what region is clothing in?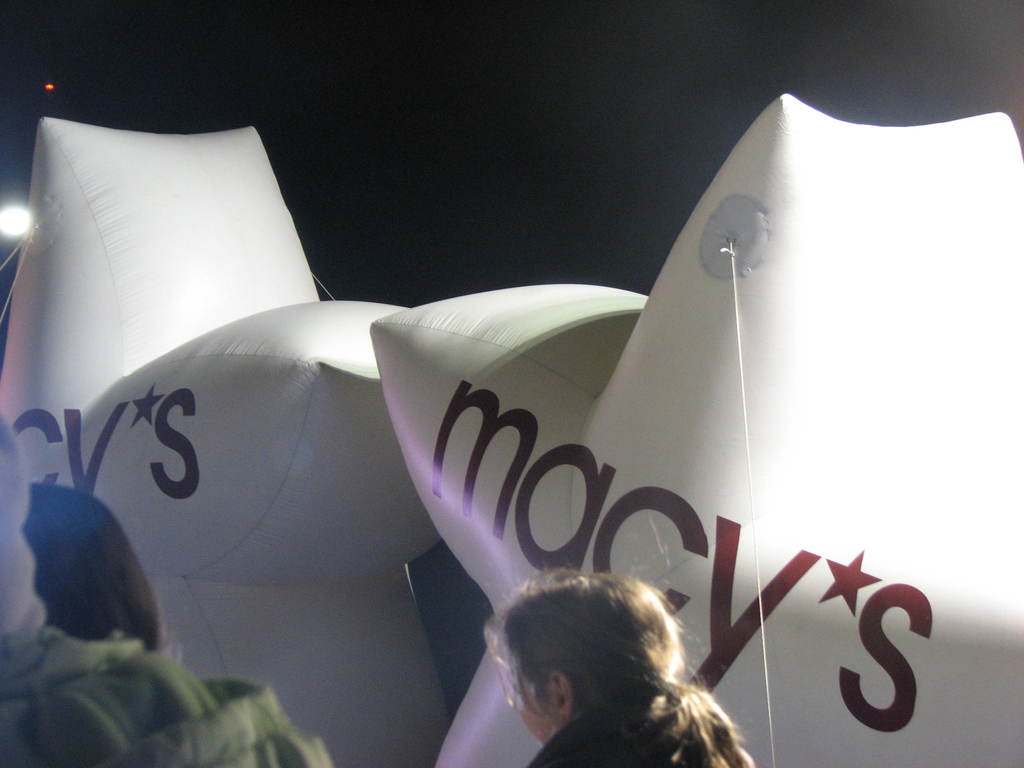
[529, 707, 712, 767].
